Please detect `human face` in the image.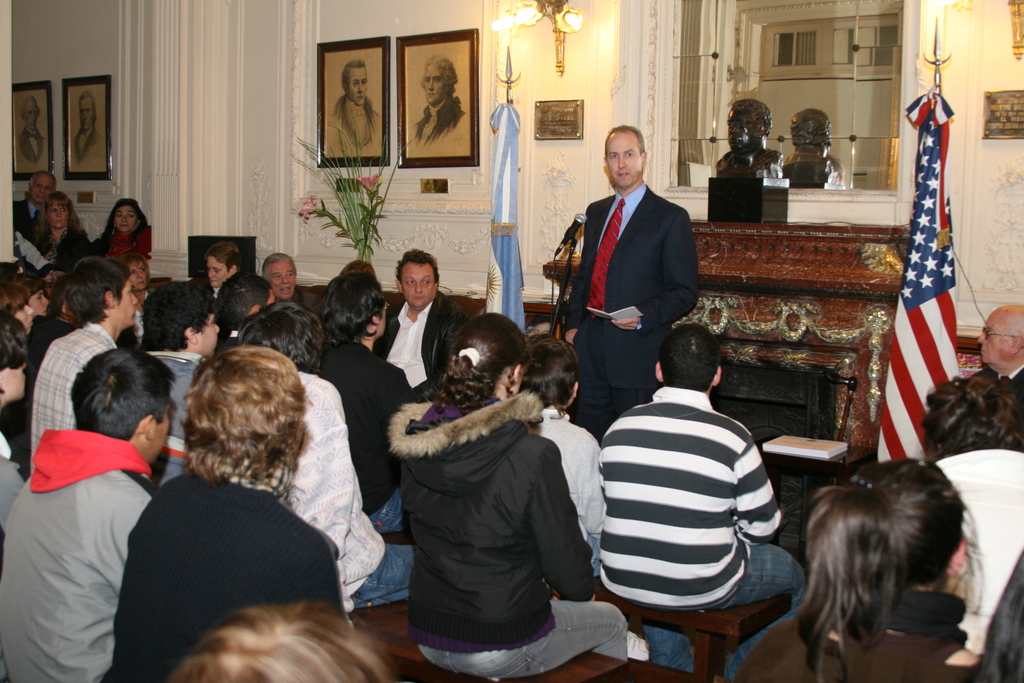
detection(109, 202, 136, 233).
